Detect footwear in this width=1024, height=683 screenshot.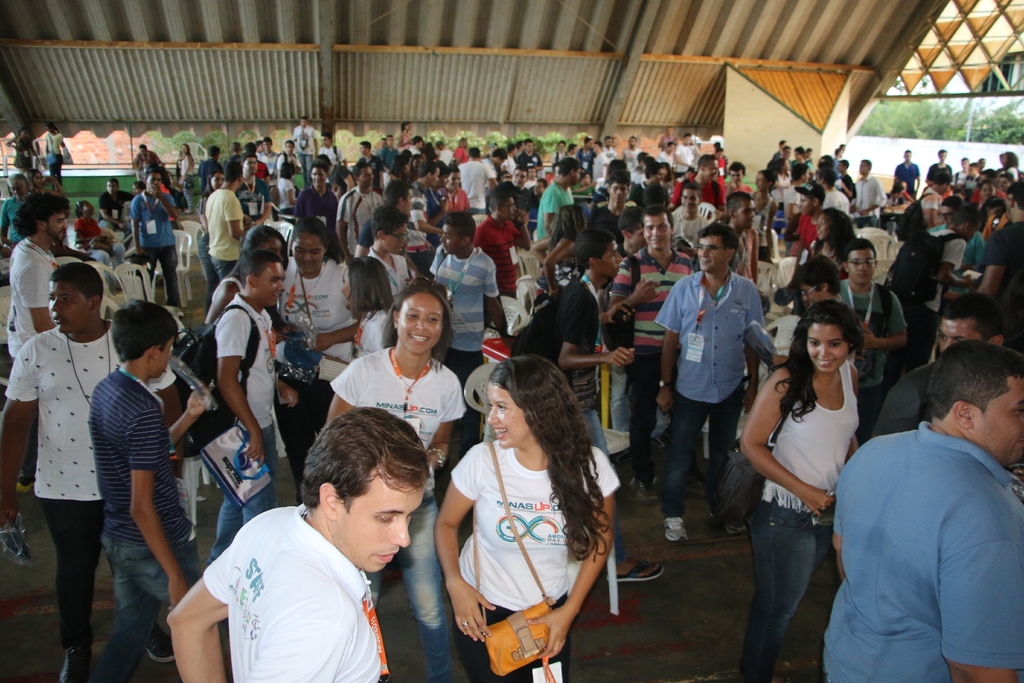
Detection: locate(175, 306, 184, 320).
